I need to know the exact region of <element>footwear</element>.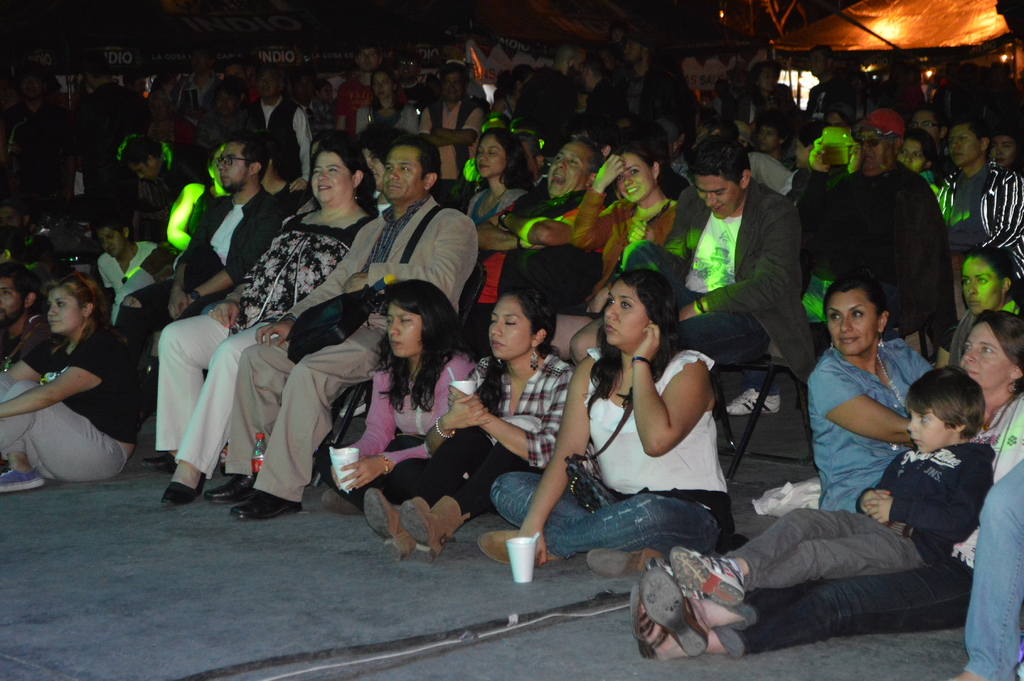
Region: Rect(667, 545, 749, 603).
